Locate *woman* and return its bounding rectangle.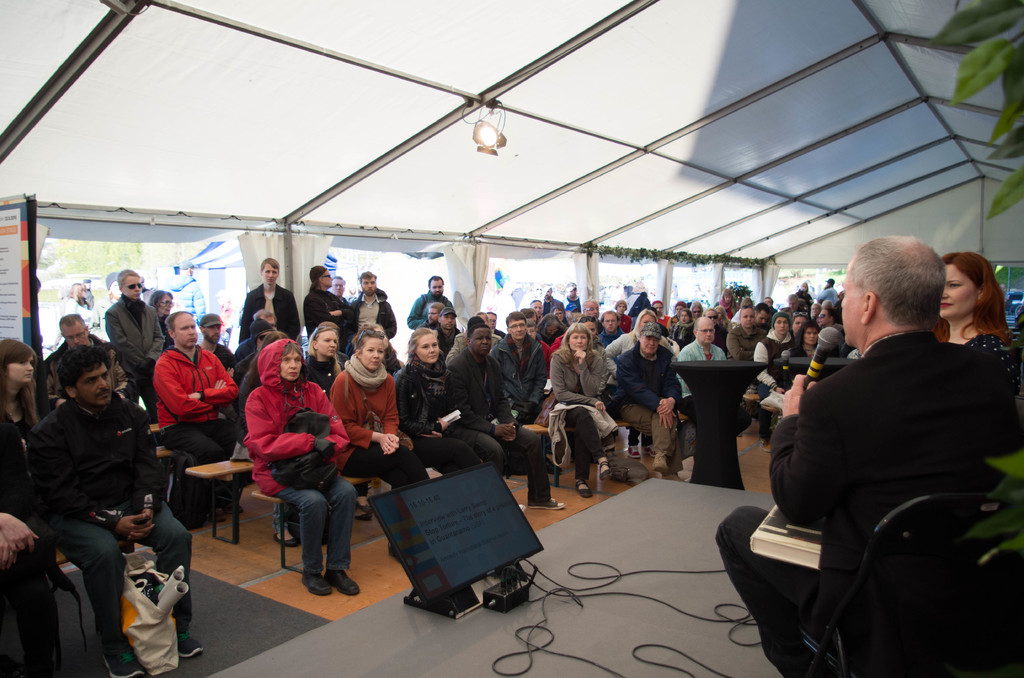
bbox=[539, 314, 562, 334].
